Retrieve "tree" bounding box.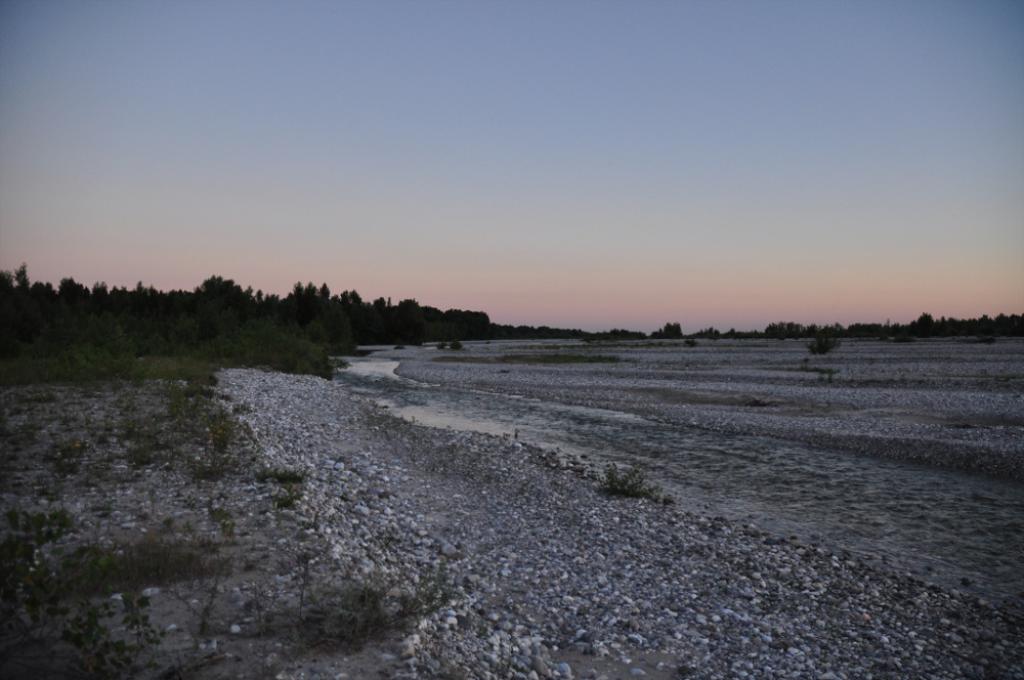
Bounding box: 809/339/845/356.
